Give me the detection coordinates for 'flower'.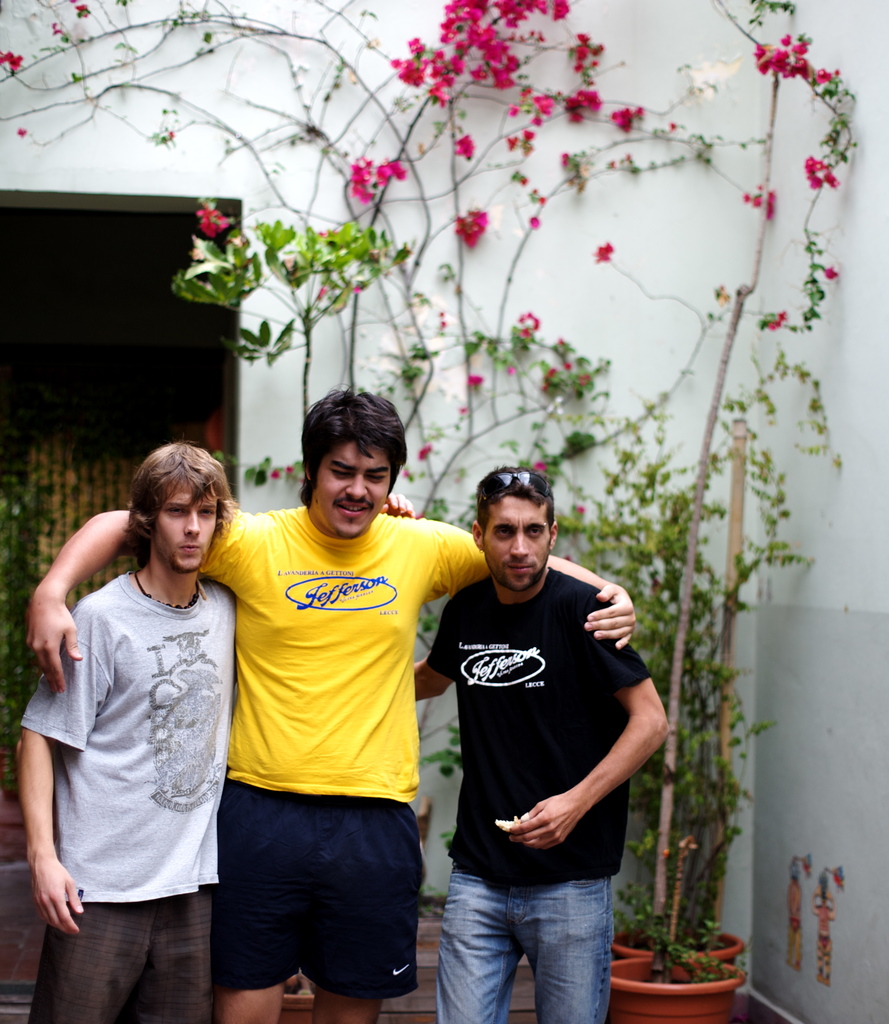
box(827, 266, 837, 280).
